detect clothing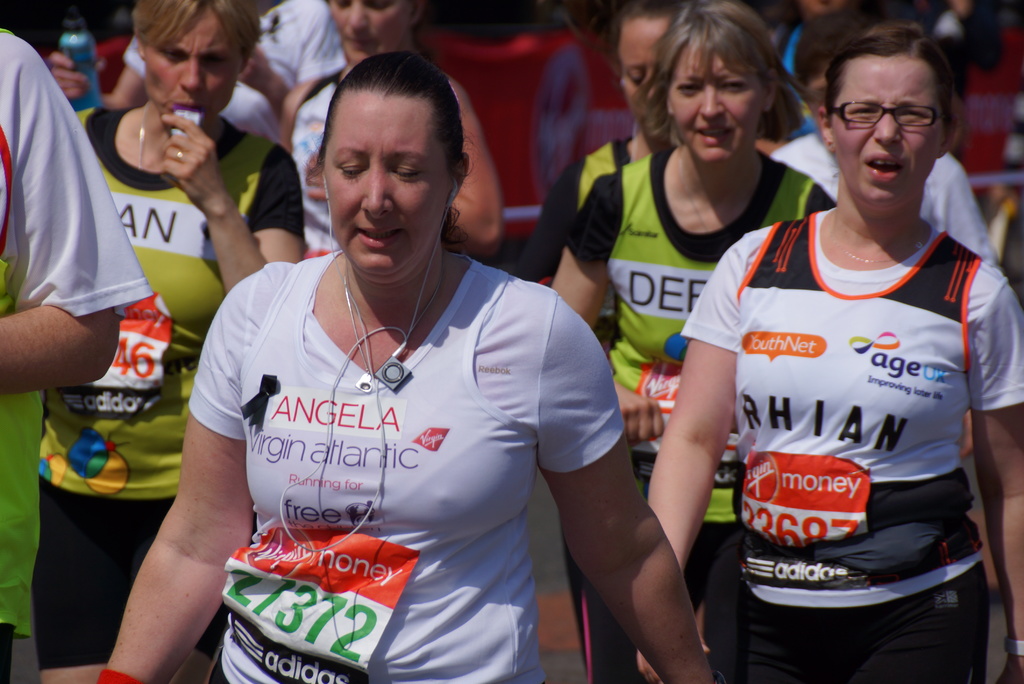
box=[35, 99, 300, 675]
